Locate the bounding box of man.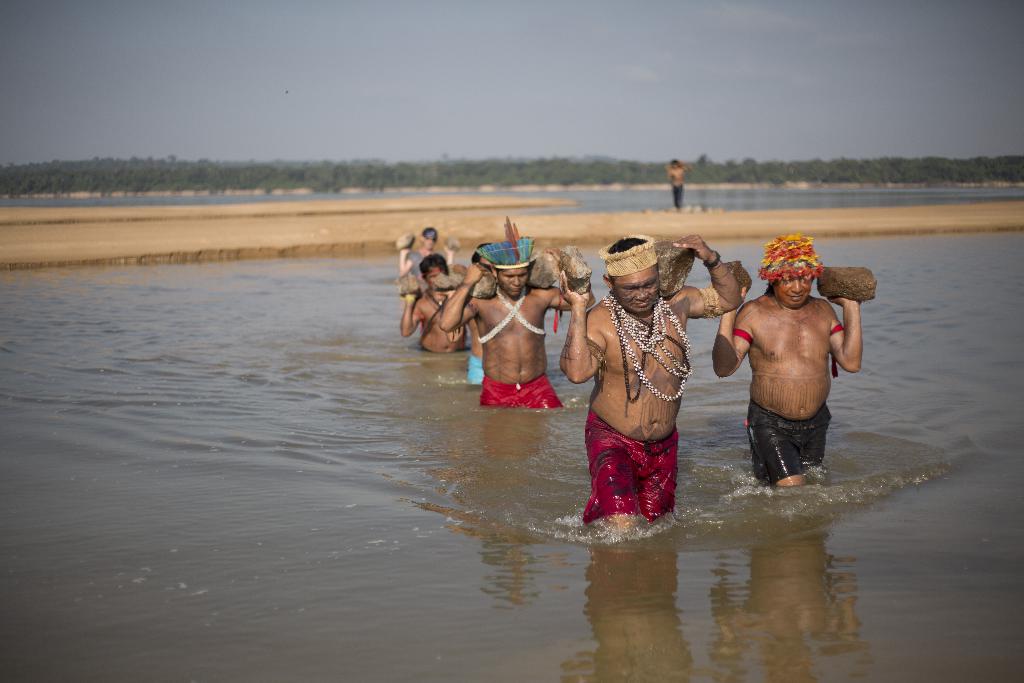
Bounding box: (723, 242, 867, 503).
